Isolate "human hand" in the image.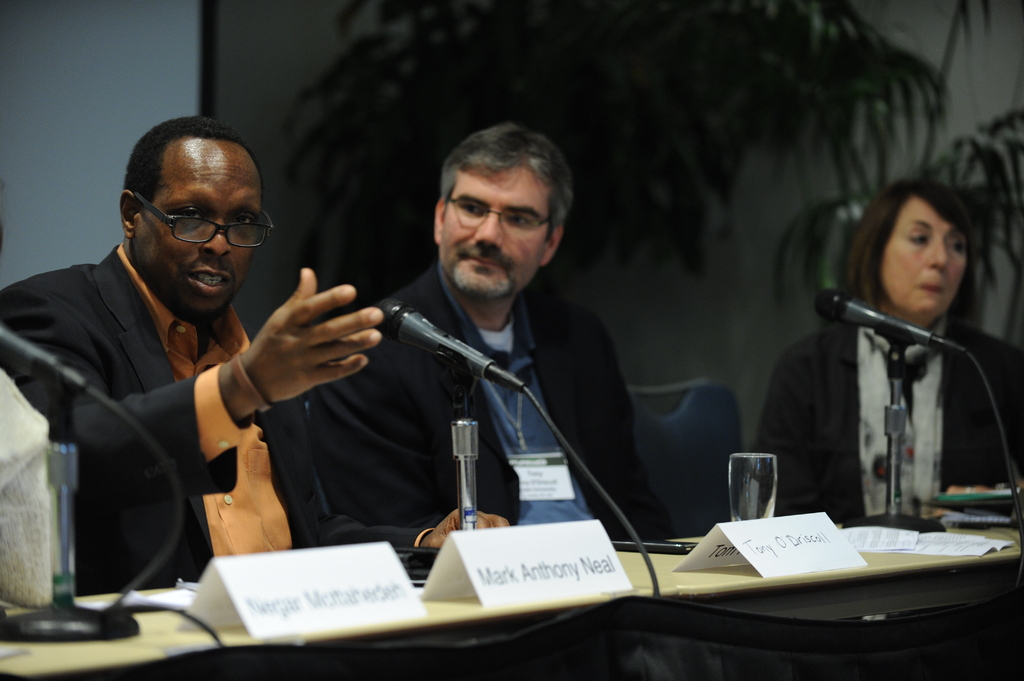
Isolated region: bbox(933, 486, 988, 517).
